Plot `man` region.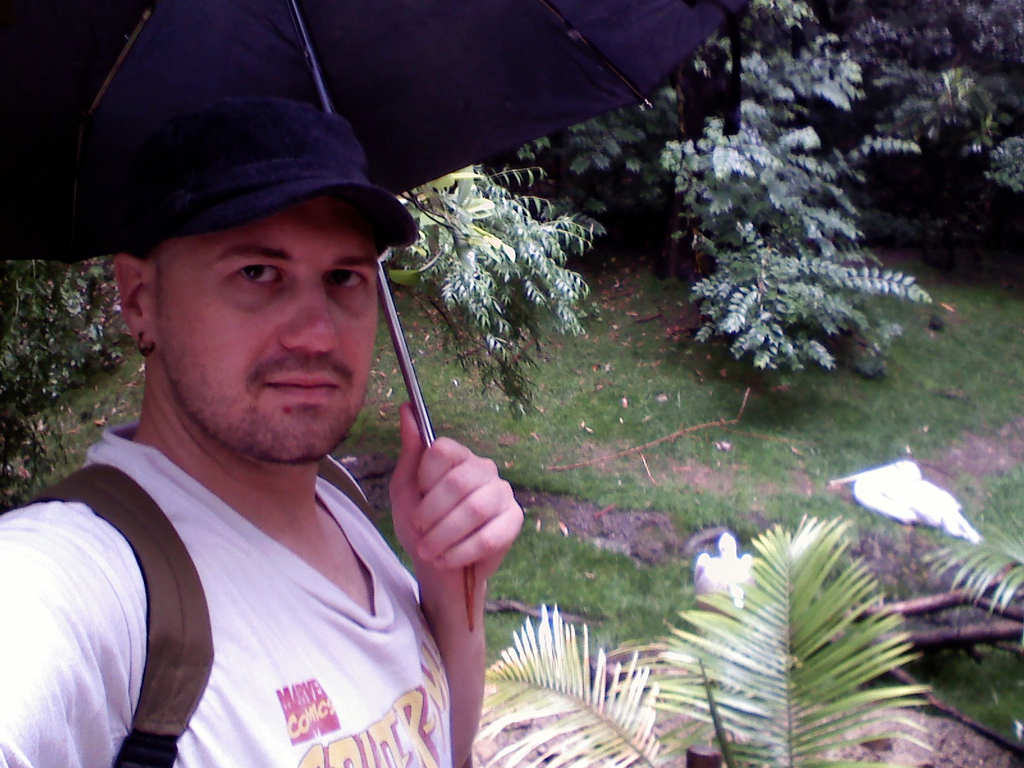
Plotted at crop(0, 100, 529, 767).
